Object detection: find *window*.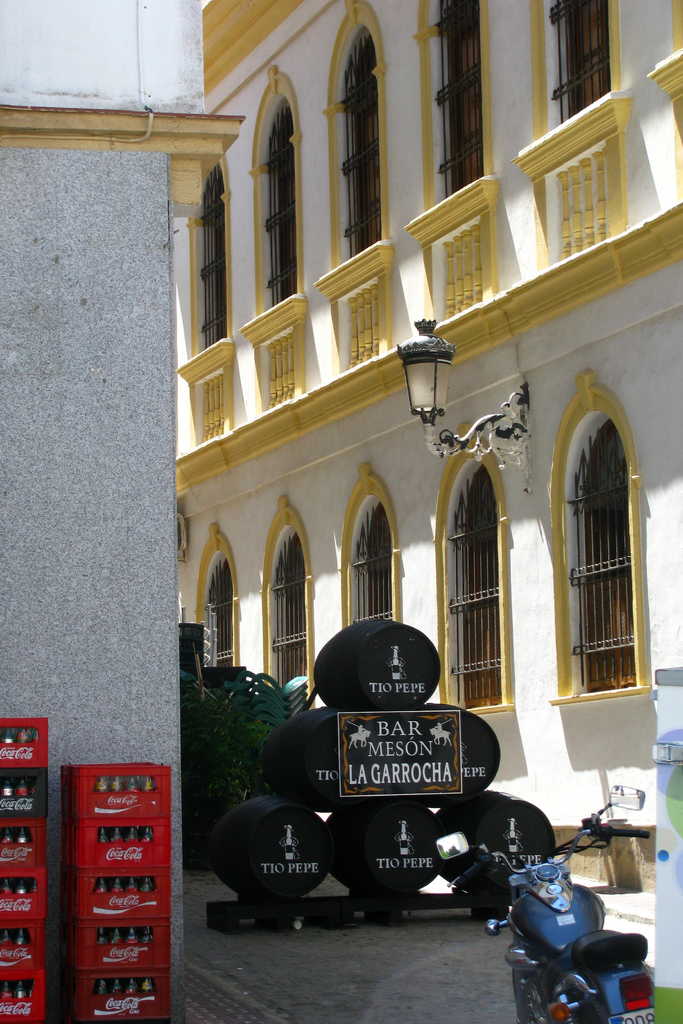
[194, 522, 242, 667].
